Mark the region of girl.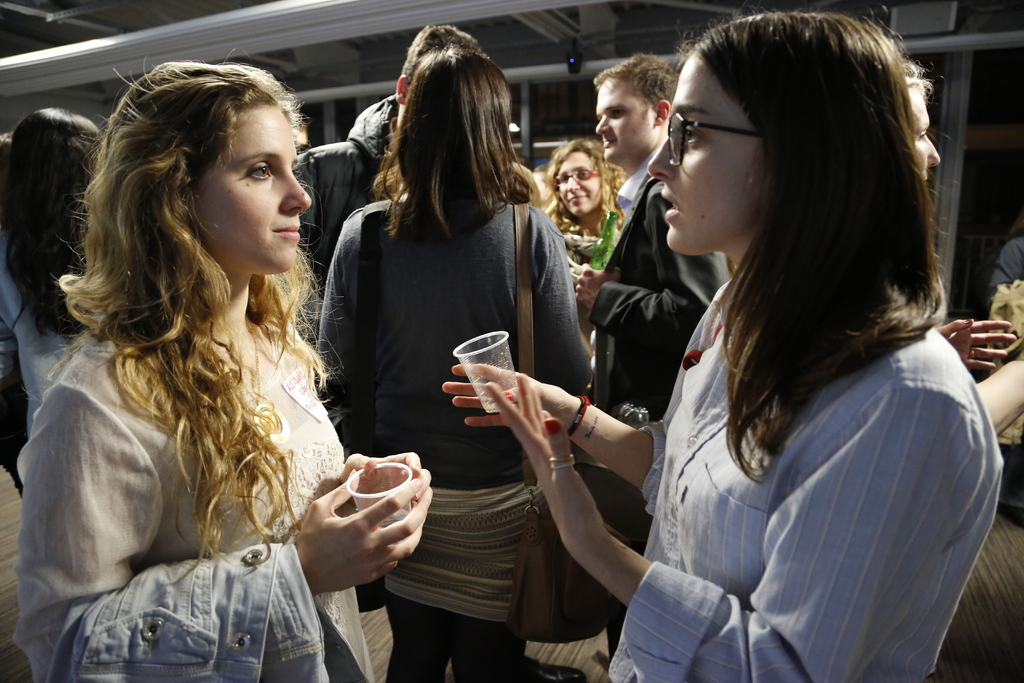
Region: (12, 47, 435, 682).
